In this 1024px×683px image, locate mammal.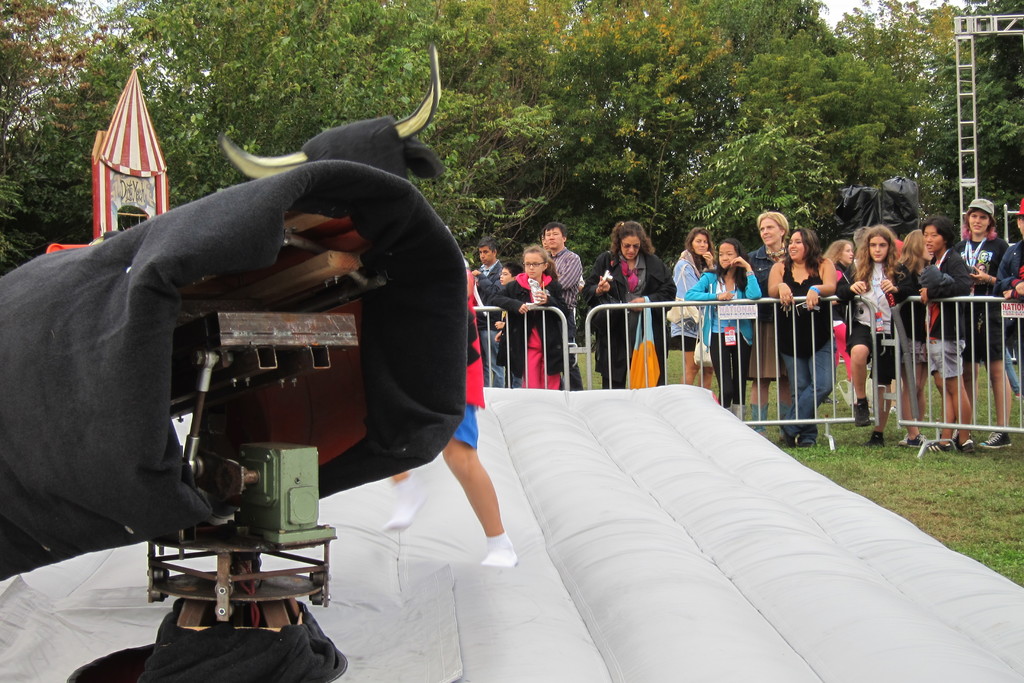
Bounding box: 668 229 716 391.
